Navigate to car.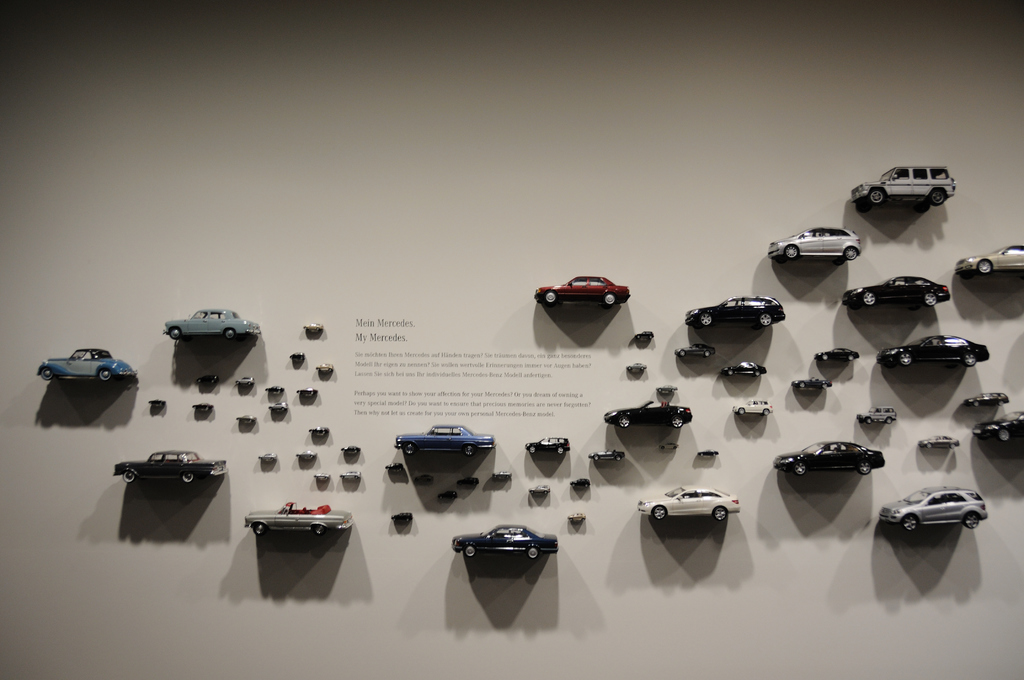
Navigation target: Rect(732, 397, 772, 416).
